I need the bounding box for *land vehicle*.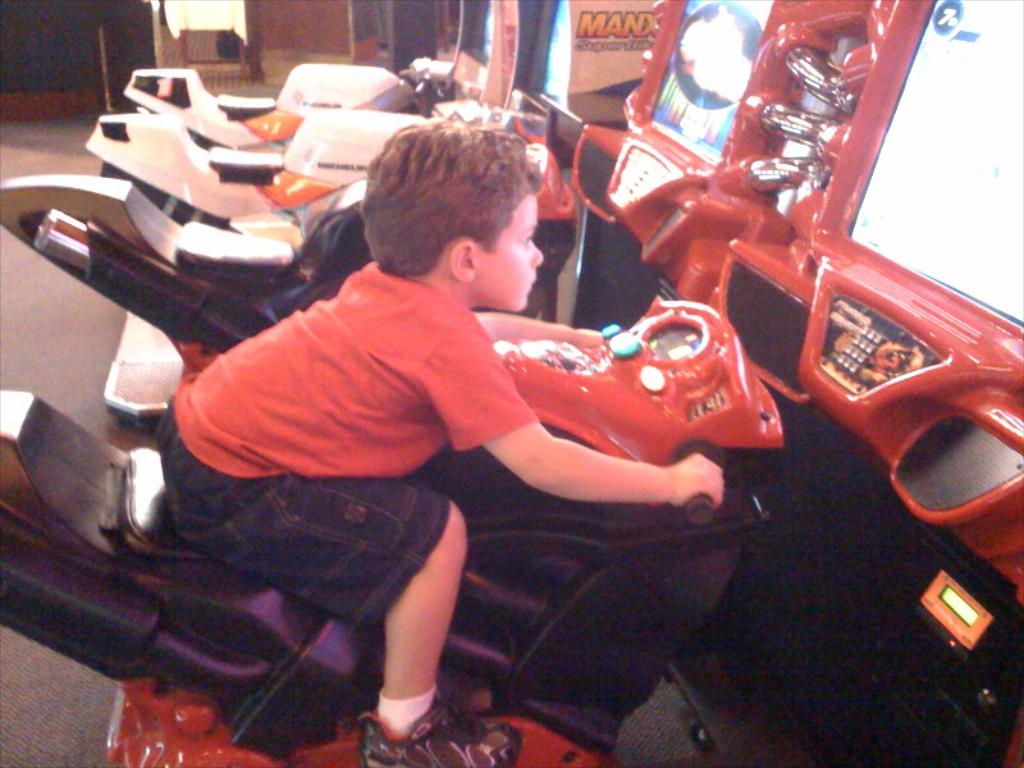
Here it is: 0, 297, 806, 751.
